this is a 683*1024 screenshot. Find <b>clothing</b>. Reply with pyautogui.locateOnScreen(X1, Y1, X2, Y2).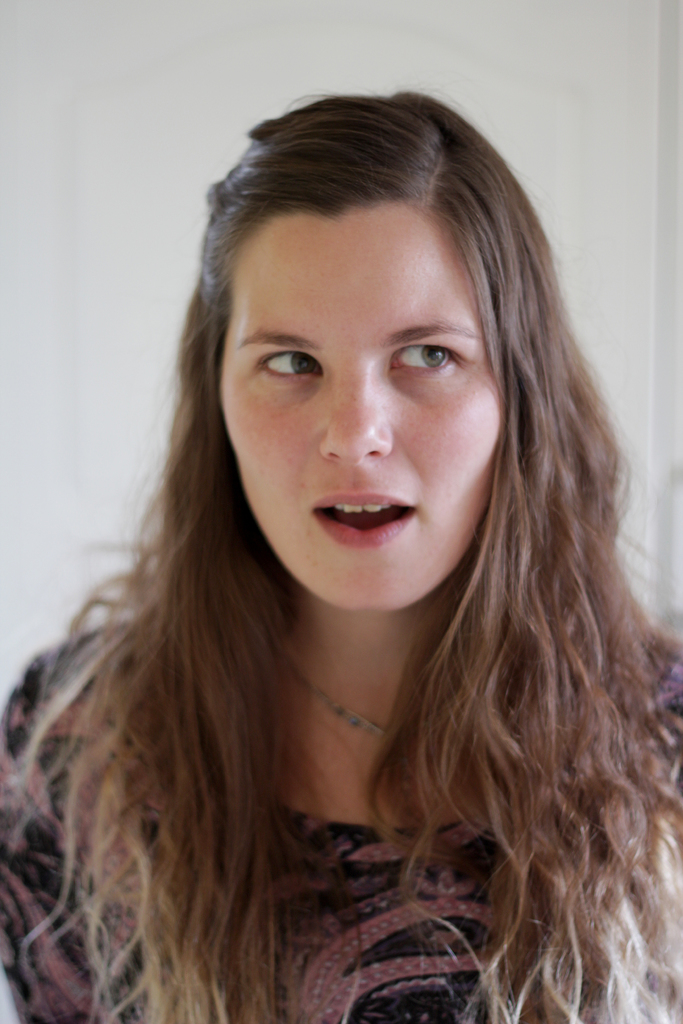
pyautogui.locateOnScreen(7, 616, 682, 1019).
